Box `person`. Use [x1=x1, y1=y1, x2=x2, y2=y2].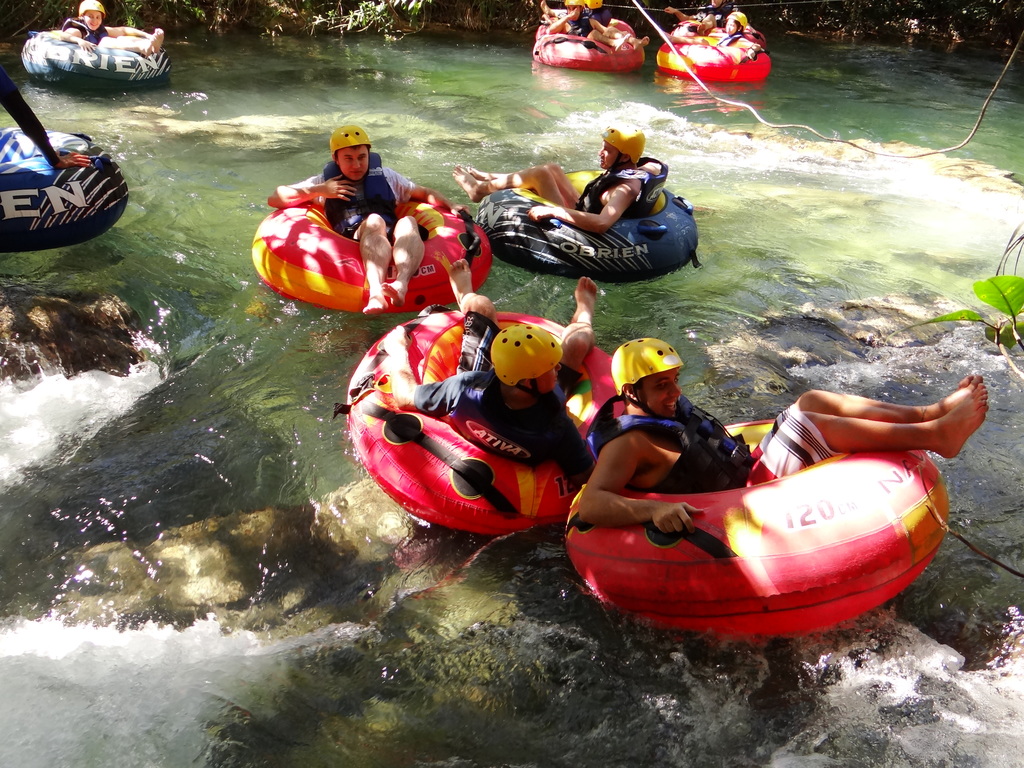
[x1=0, y1=63, x2=93, y2=172].
